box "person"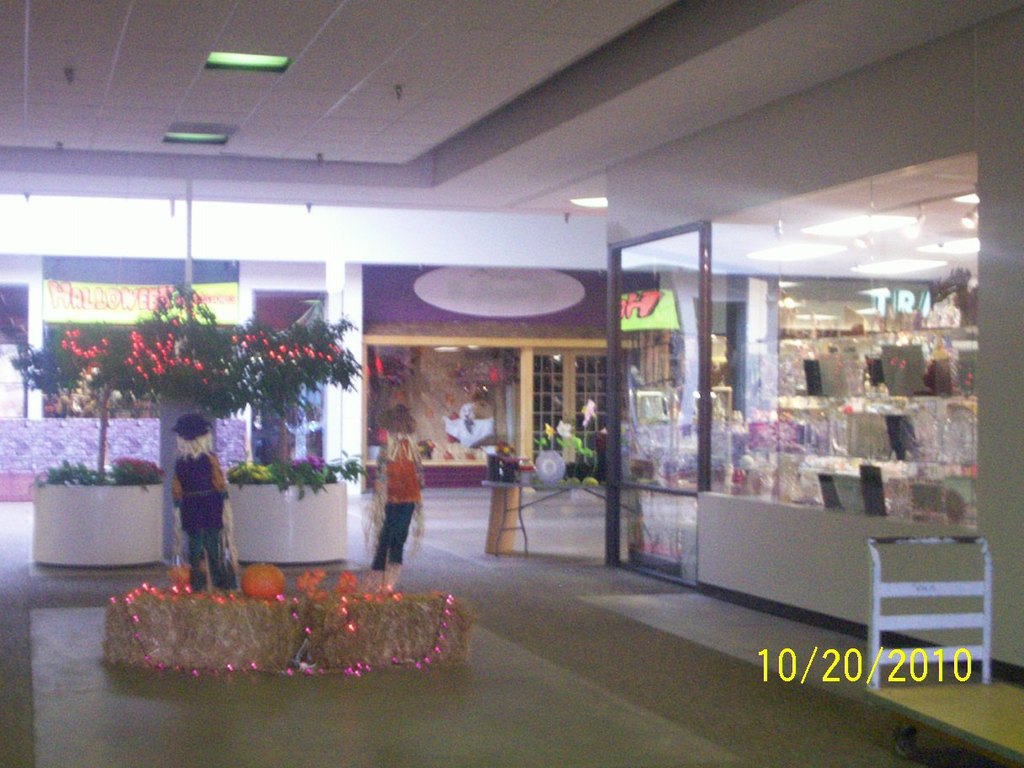
bbox(173, 404, 227, 587)
